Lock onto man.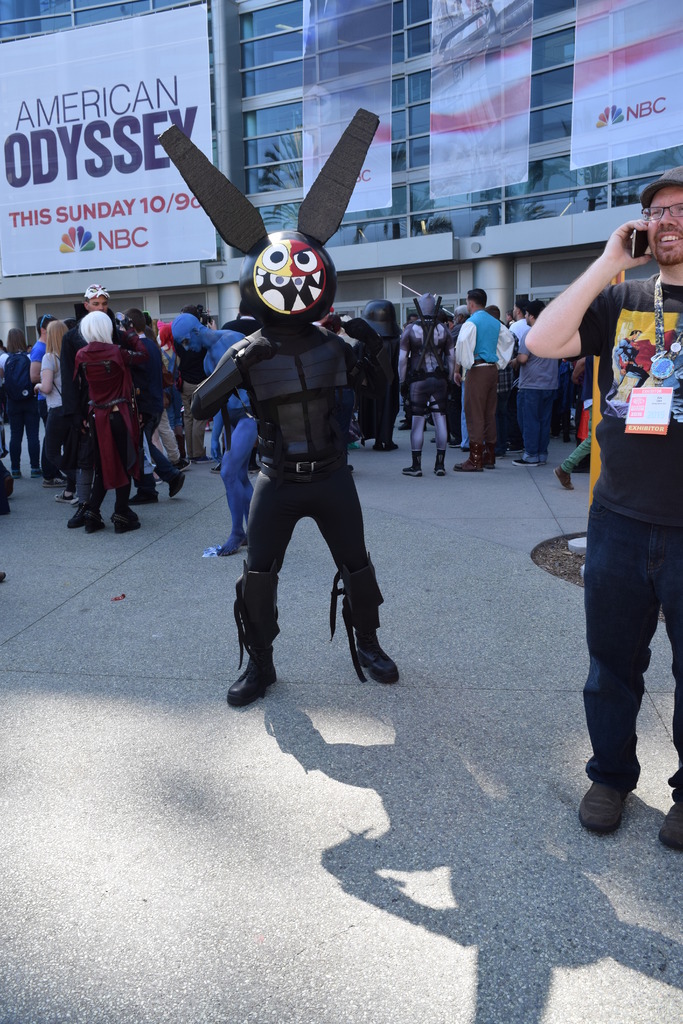
Locked: x1=178, y1=303, x2=213, y2=467.
